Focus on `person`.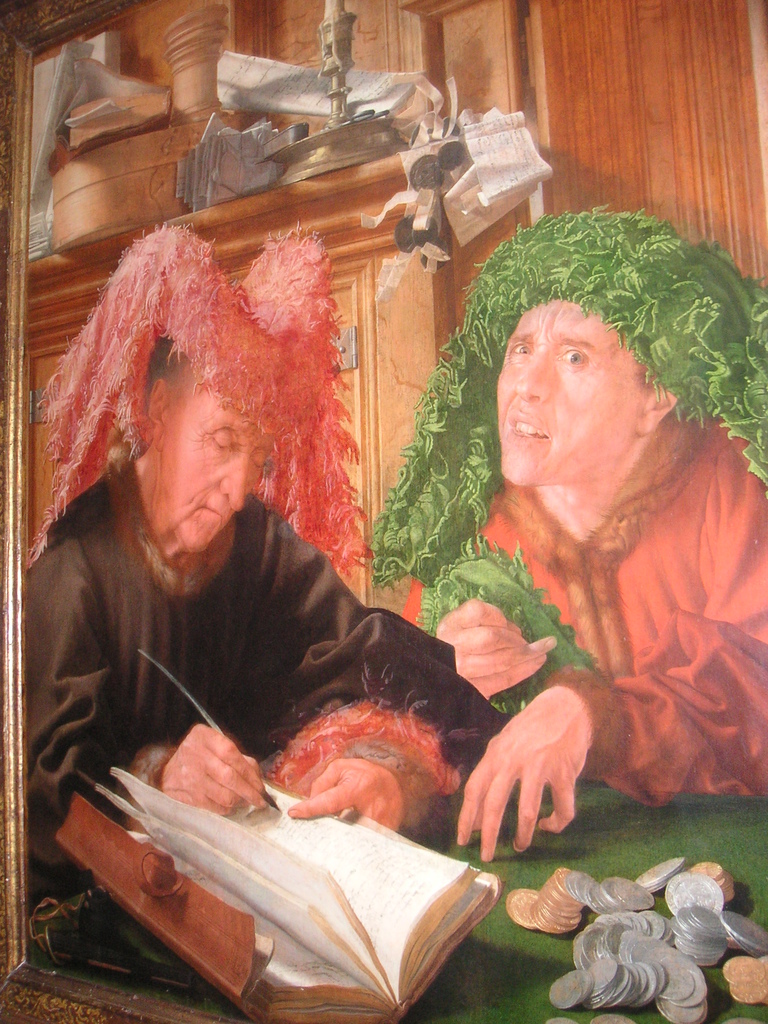
Focused at bbox=[29, 307, 534, 908].
